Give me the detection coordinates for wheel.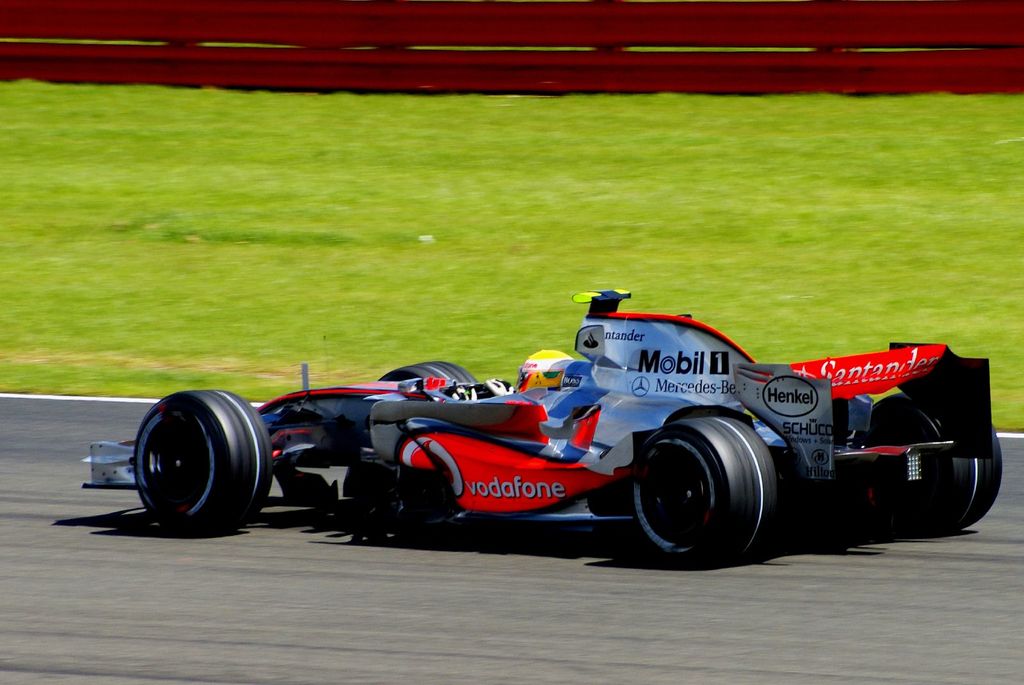
box(378, 354, 488, 384).
